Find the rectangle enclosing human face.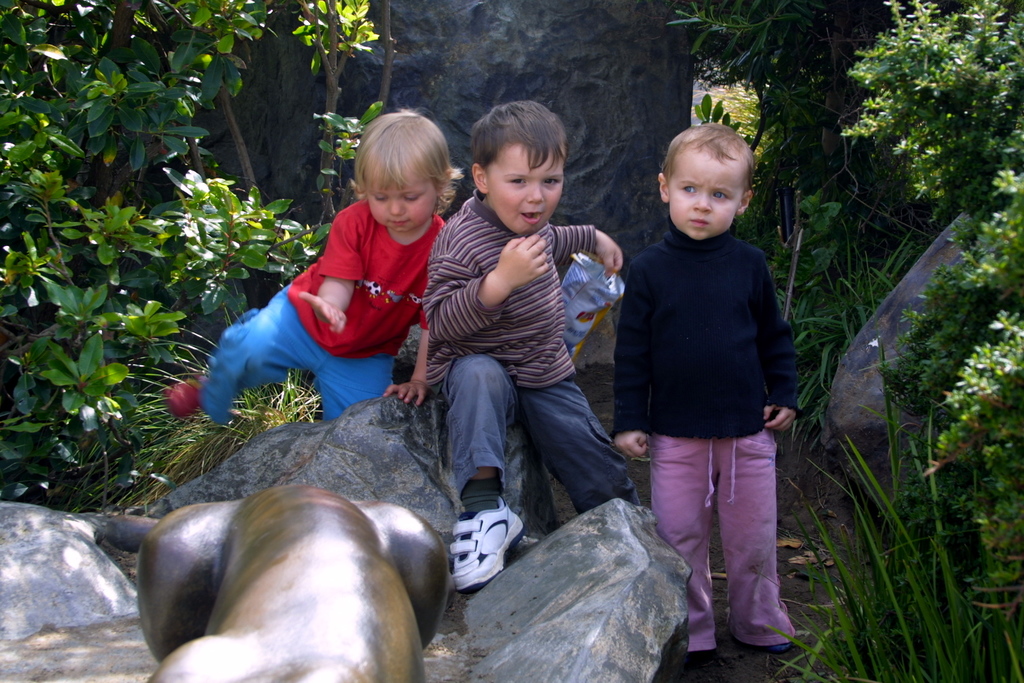
Rect(666, 147, 741, 237).
